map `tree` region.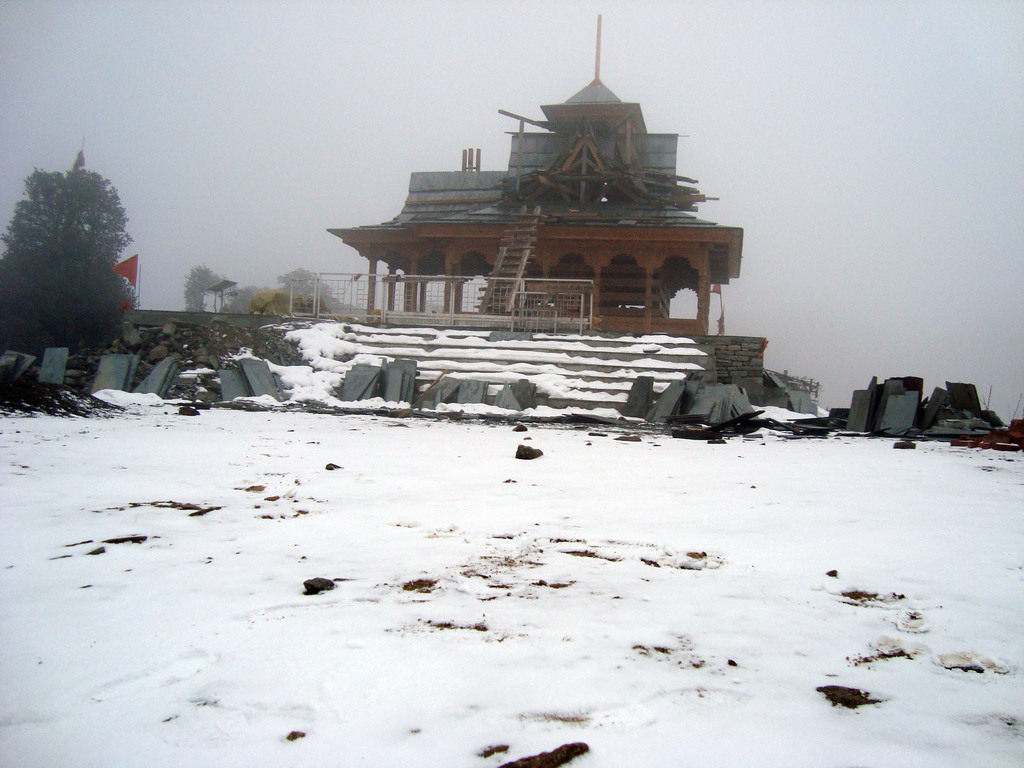
Mapped to l=0, t=140, r=141, b=356.
